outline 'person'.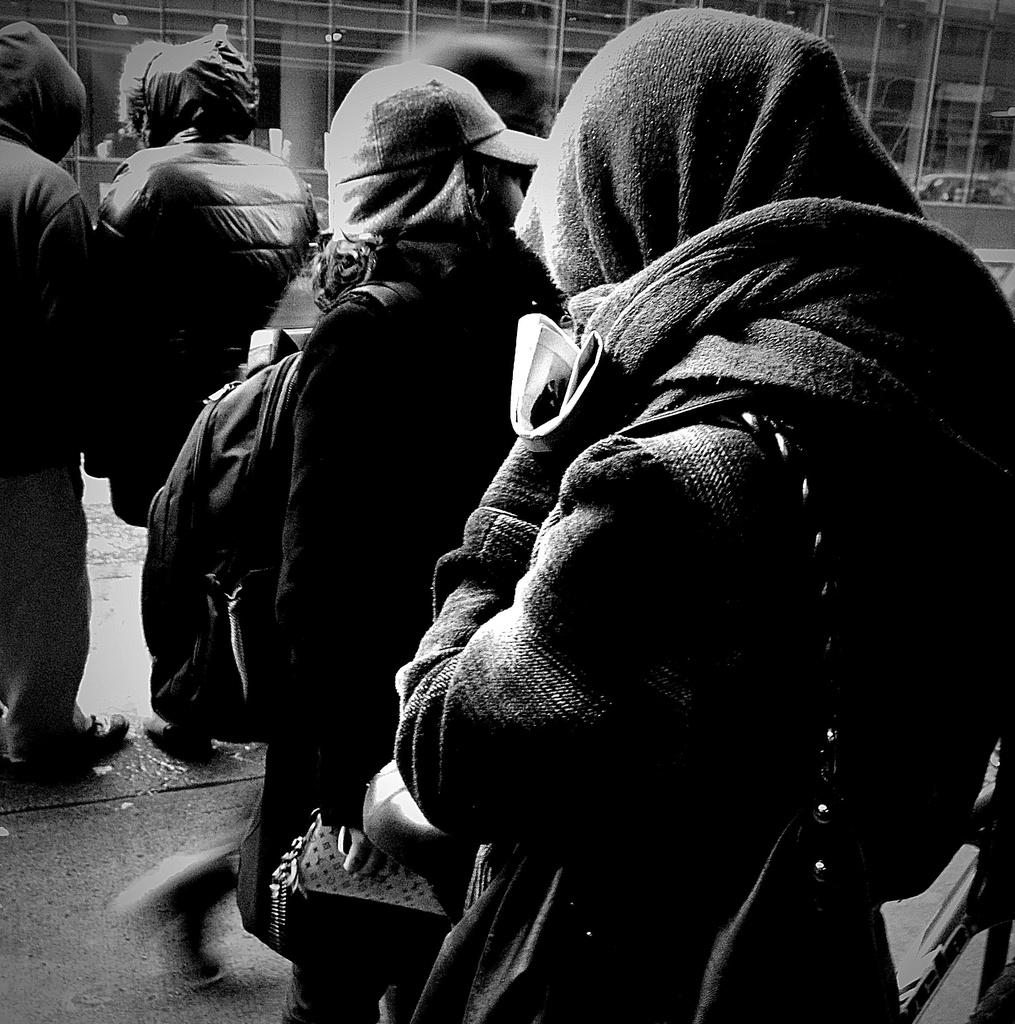
Outline: 134/29/562/1000.
